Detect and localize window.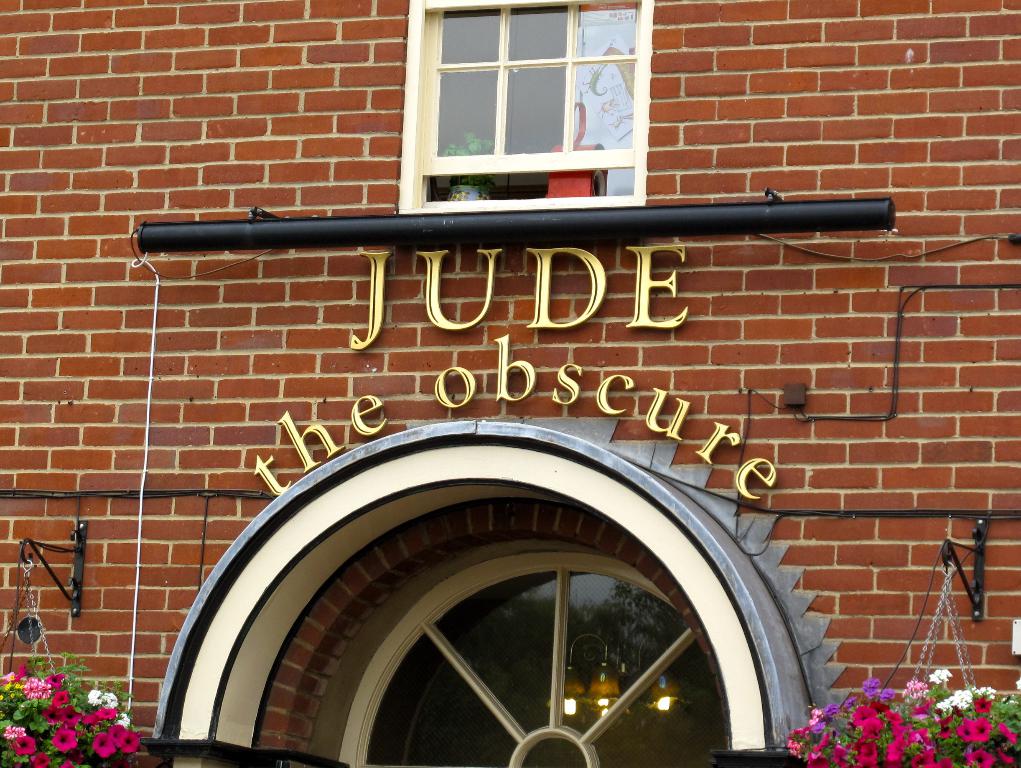
Localized at detection(398, 0, 660, 218).
